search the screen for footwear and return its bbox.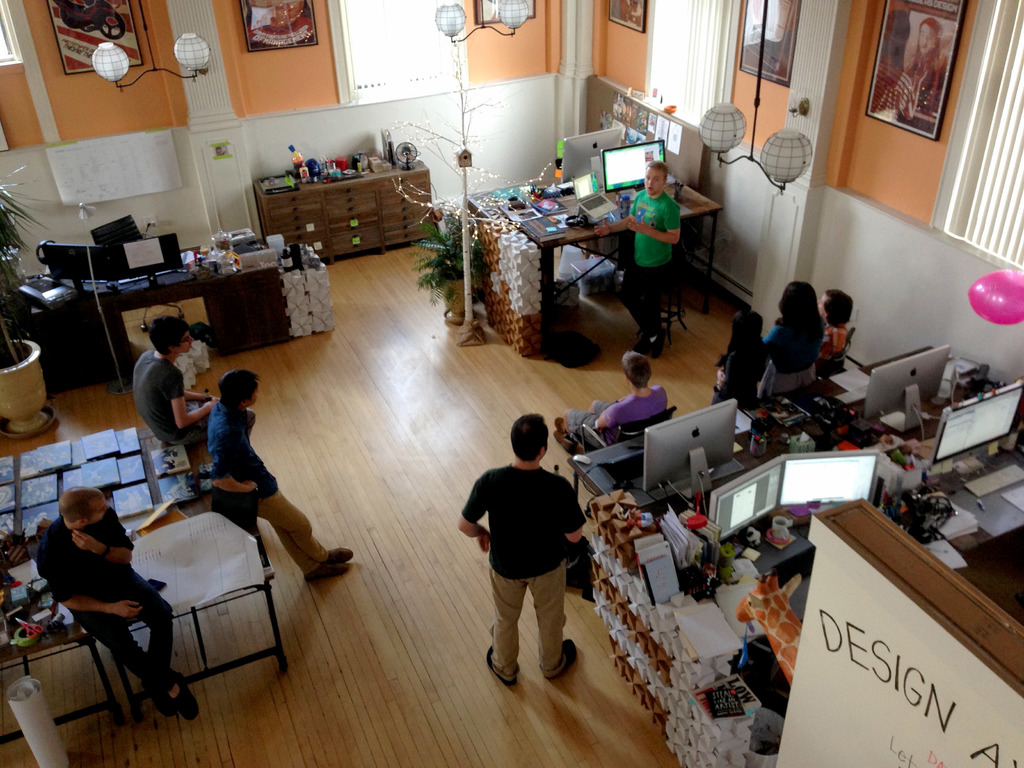
Found: x1=169, y1=675, x2=196, y2=721.
